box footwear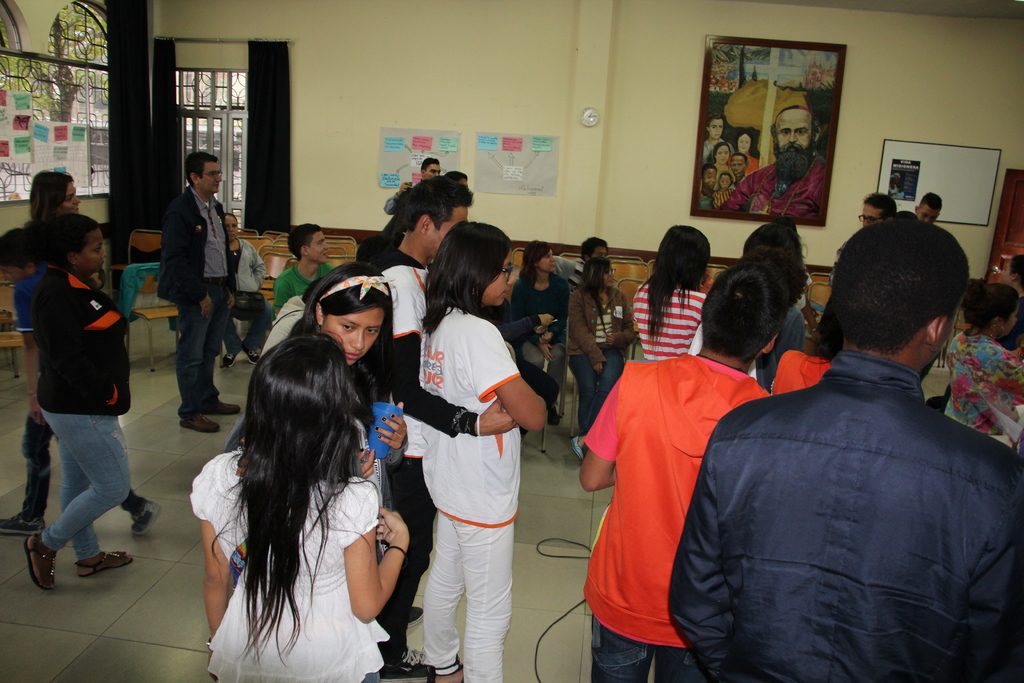
221,342,245,371
